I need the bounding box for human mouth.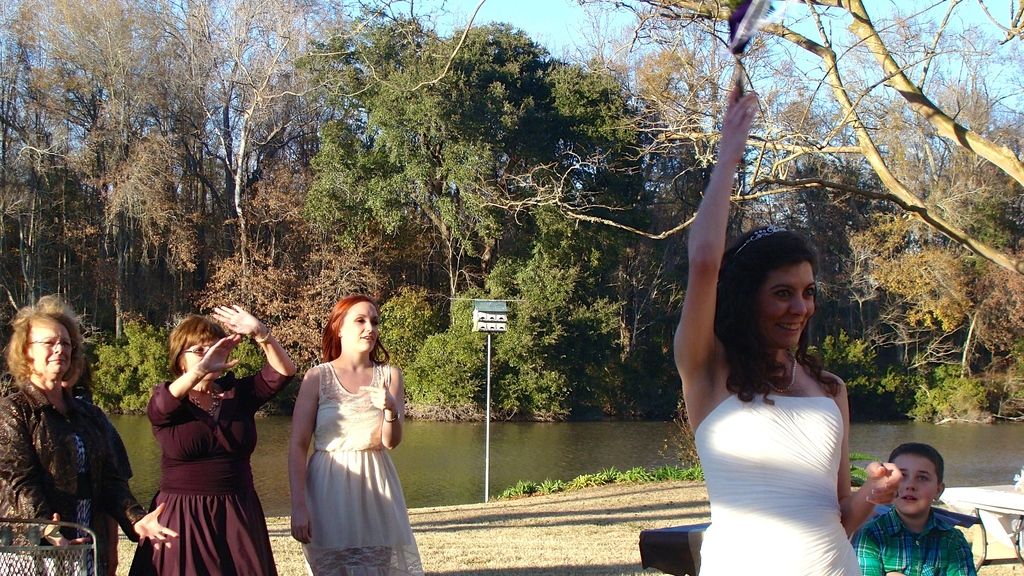
Here it is: [x1=772, y1=318, x2=803, y2=337].
